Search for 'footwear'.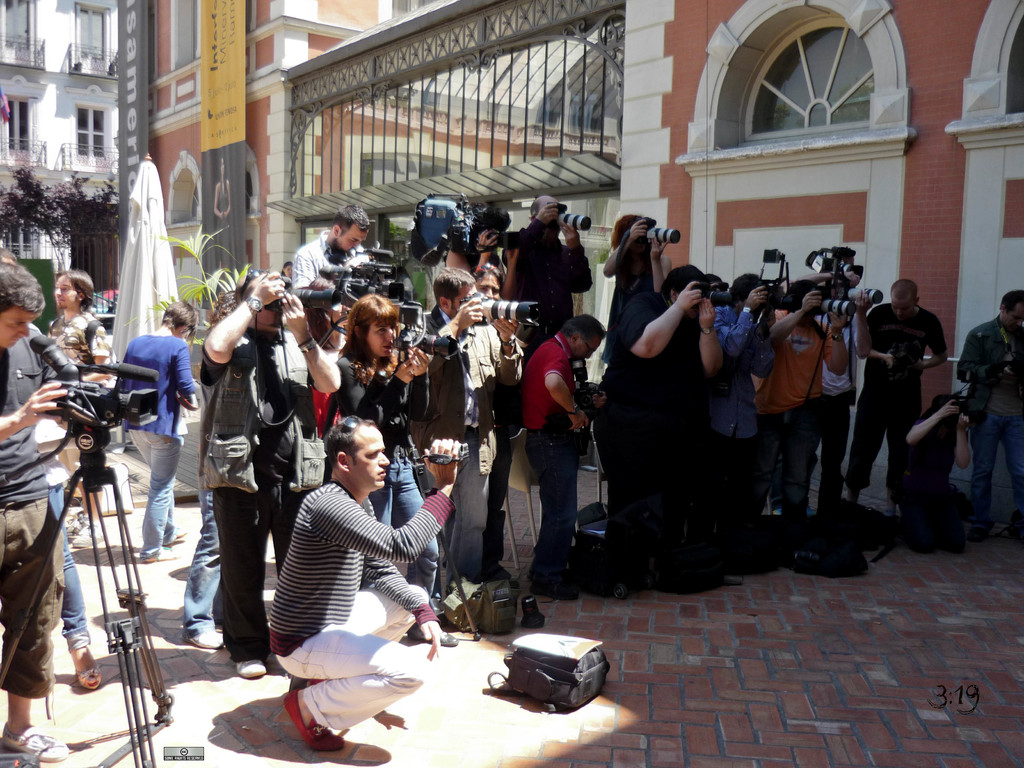
Found at {"left": 531, "top": 580, "right": 582, "bottom": 601}.
